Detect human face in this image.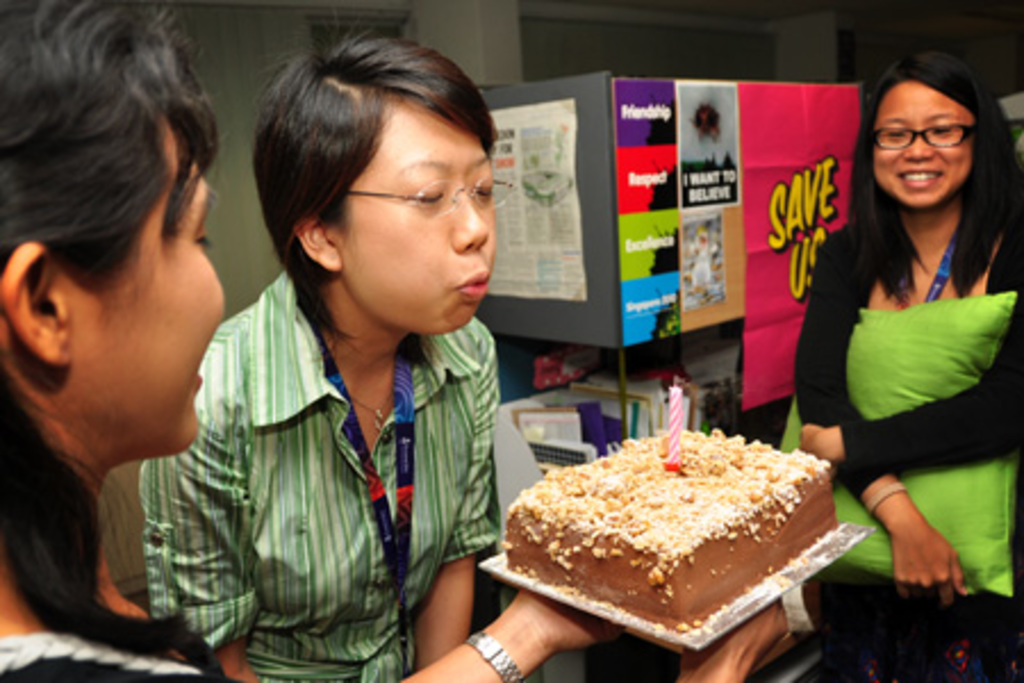
Detection: Rect(66, 125, 221, 451).
